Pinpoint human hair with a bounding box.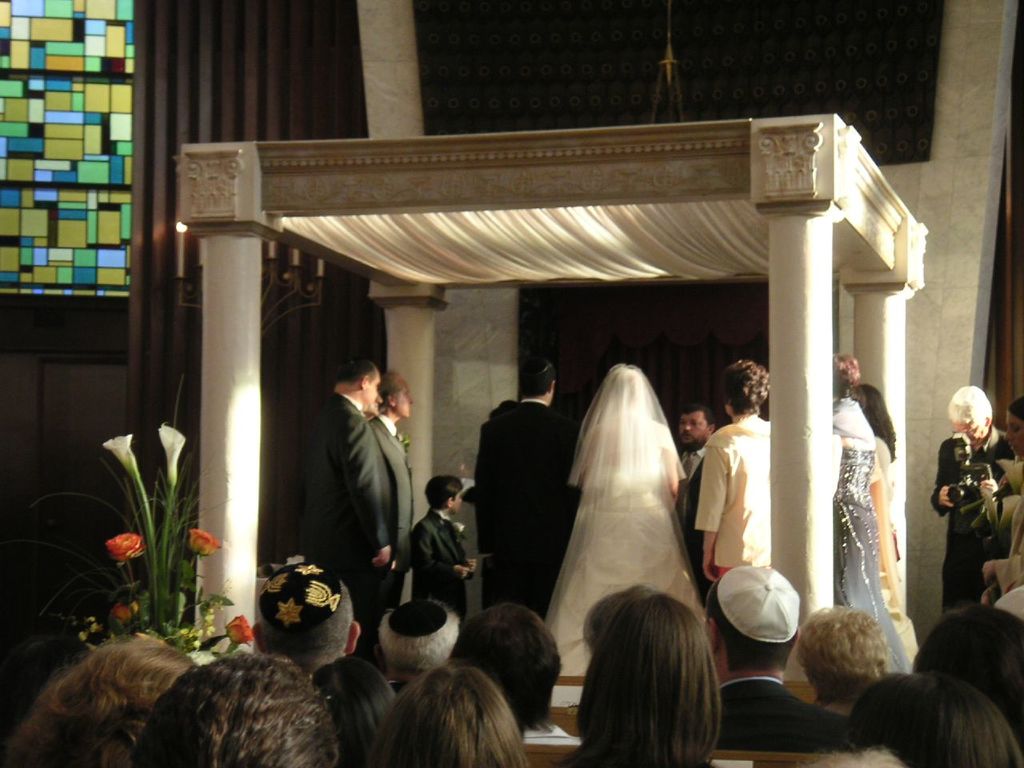
(449,600,561,732).
